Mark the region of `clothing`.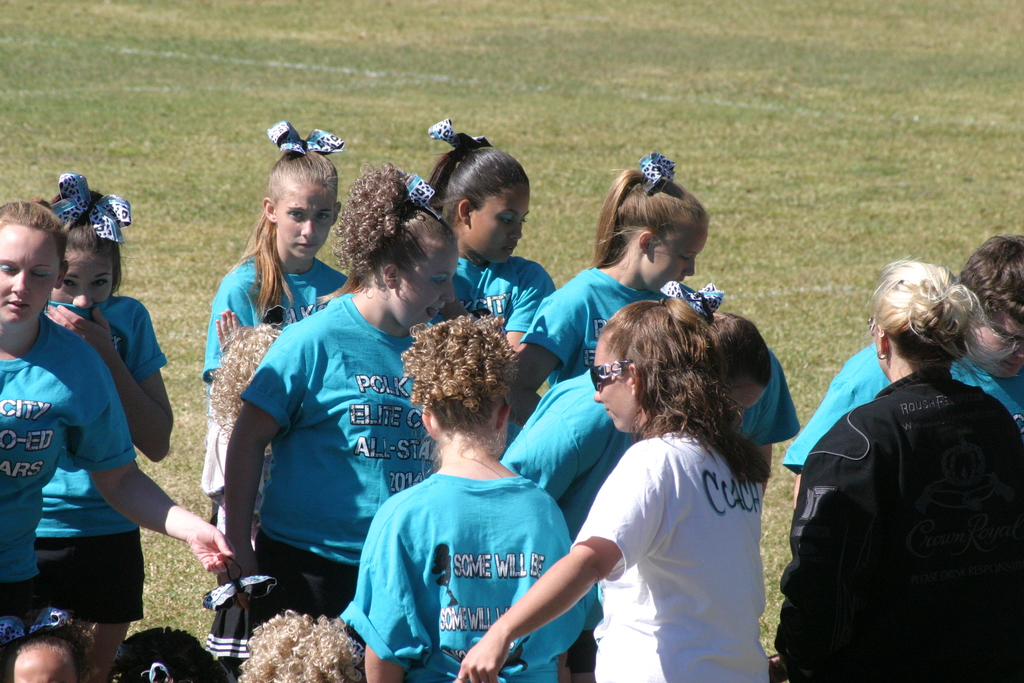
Region: select_region(582, 434, 774, 682).
